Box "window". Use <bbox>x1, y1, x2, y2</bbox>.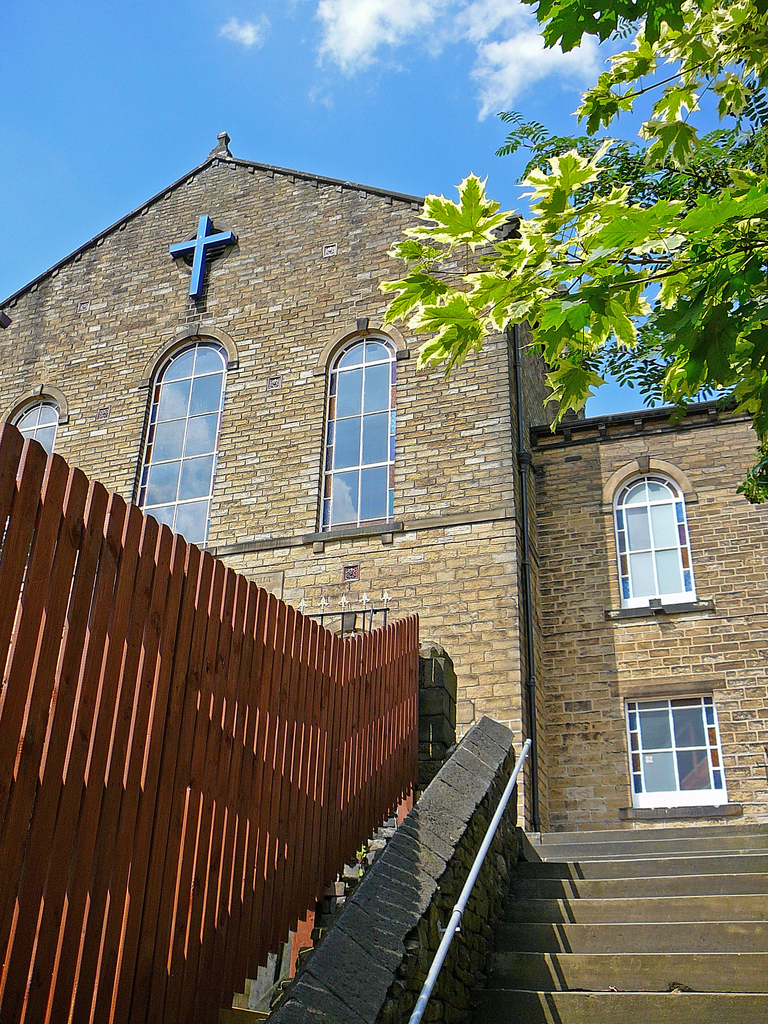
<bbox>137, 323, 229, 552</bbox>.
